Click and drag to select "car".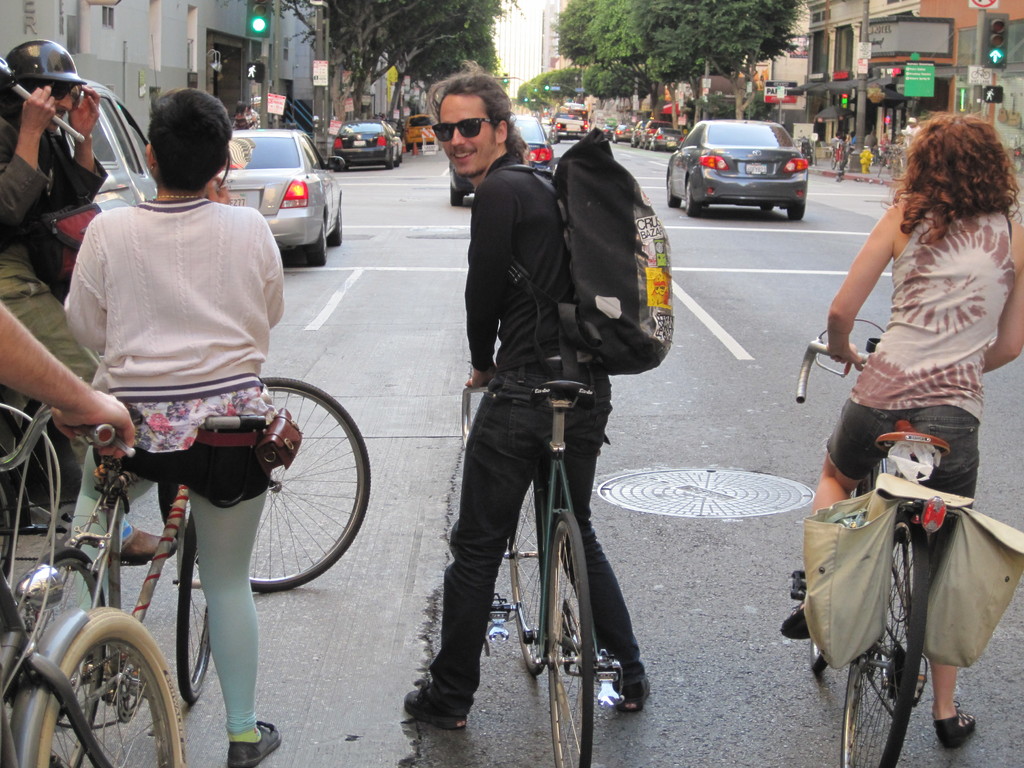
Selection: [405, 111, 434, 152].
